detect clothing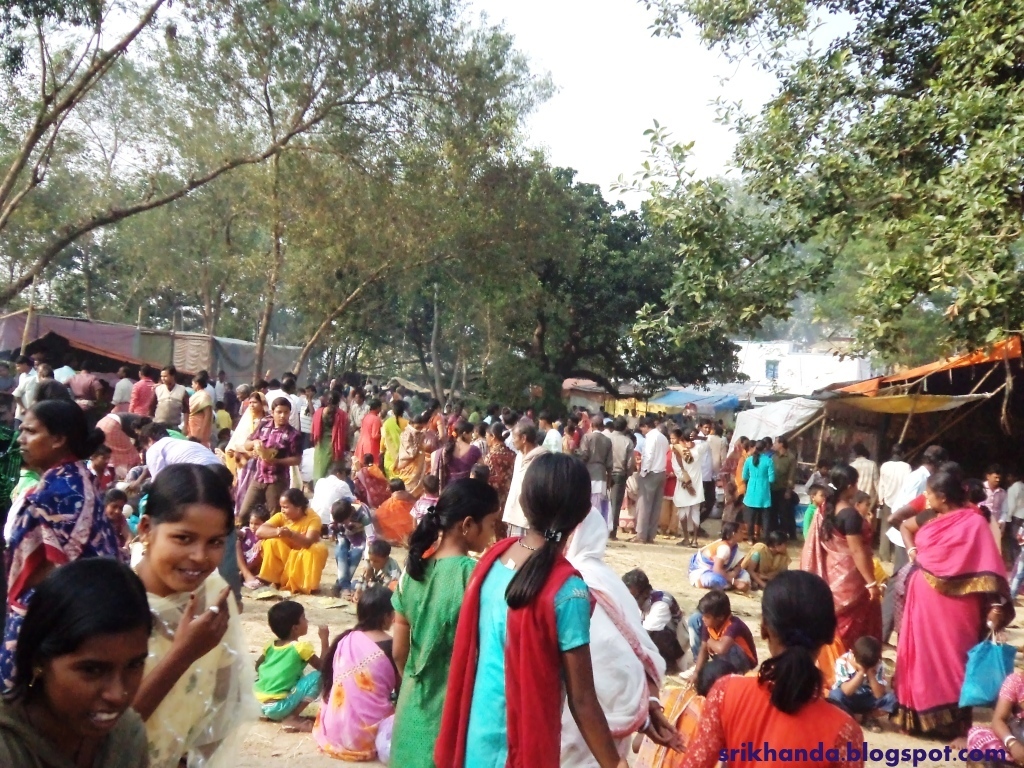
[819,648,889,723]
